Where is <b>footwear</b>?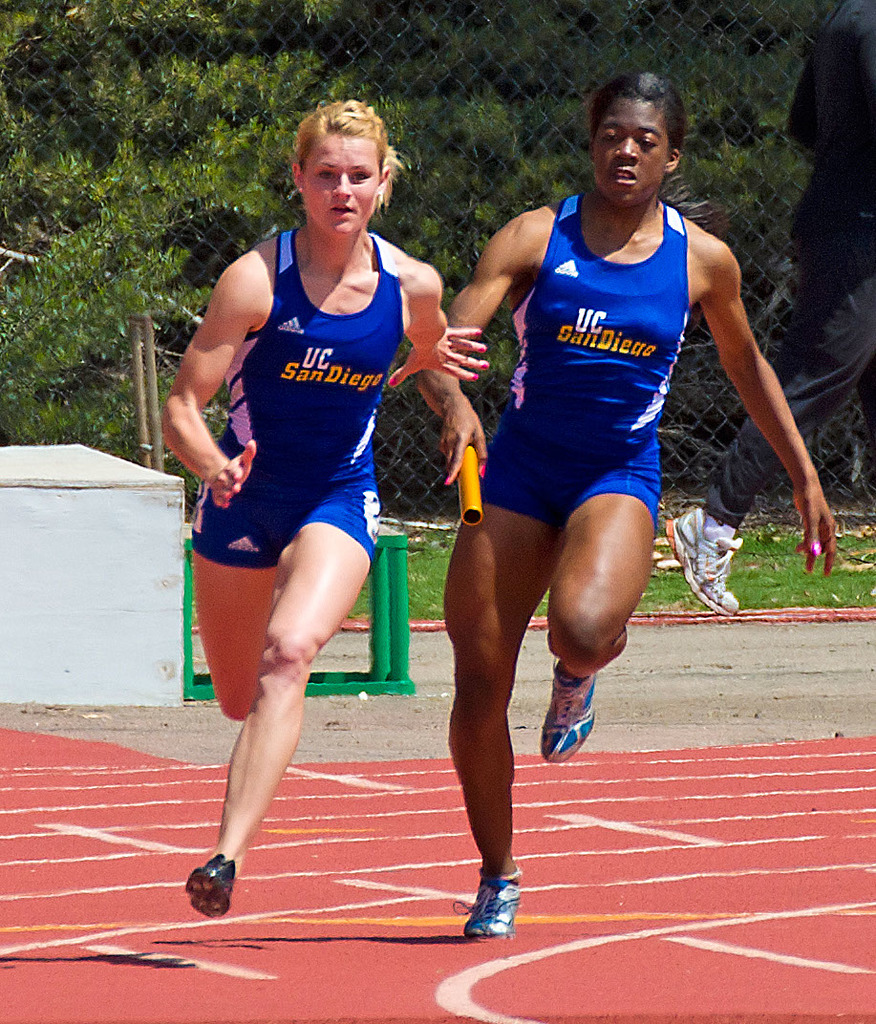
{"x1": 456, "y1": 869, "x2": 526, "y2": 940}.
